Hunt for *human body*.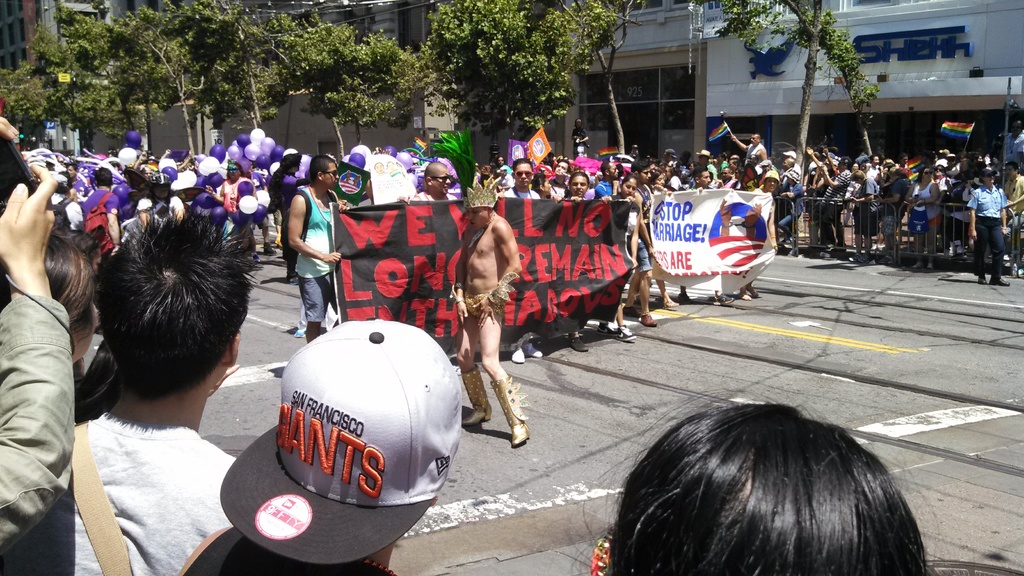
Hunted down at (left=282, top=152, right=345, bottom=330).
